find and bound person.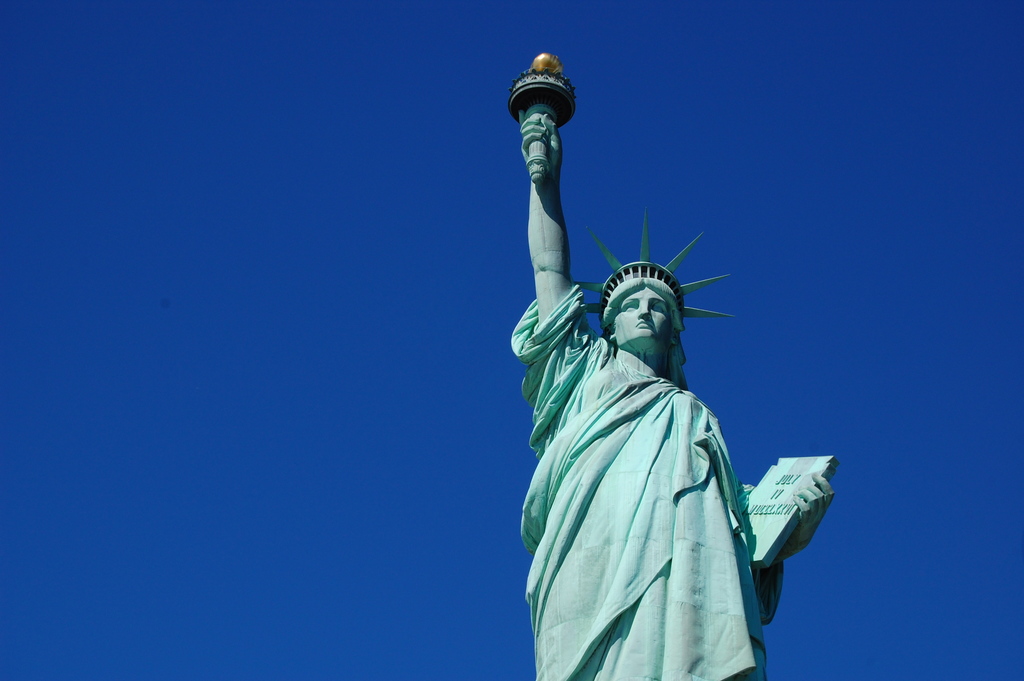
Bound: [507, 45, 842, 680].
